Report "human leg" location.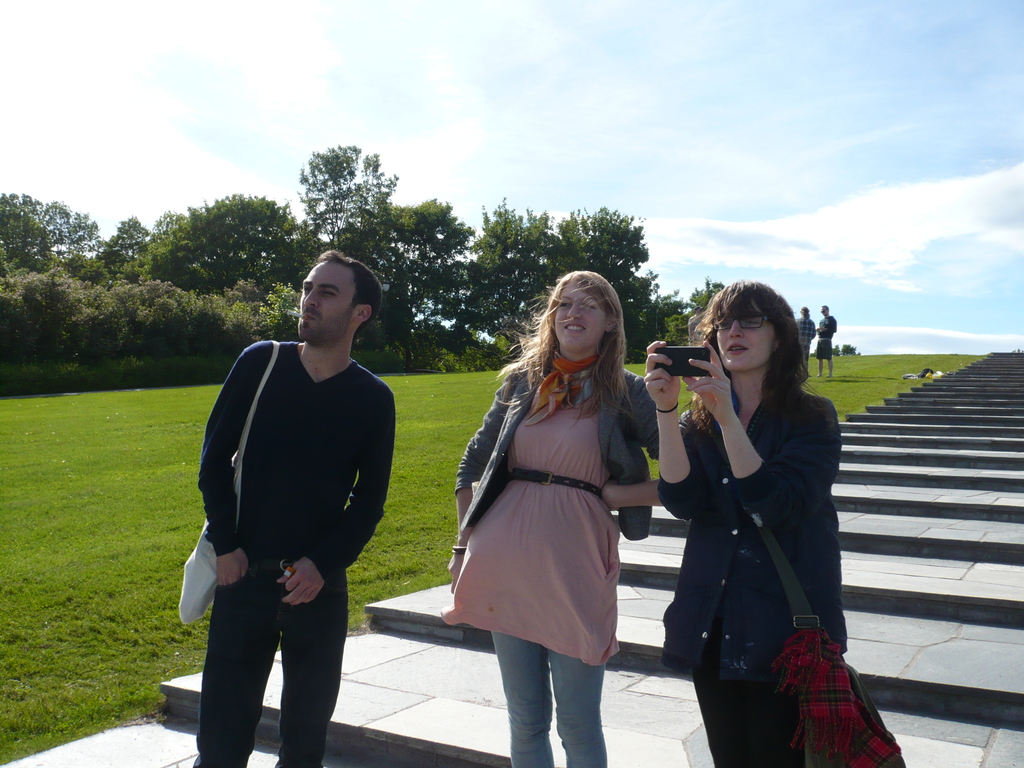
Report: region(283, 579, 344, 767).
